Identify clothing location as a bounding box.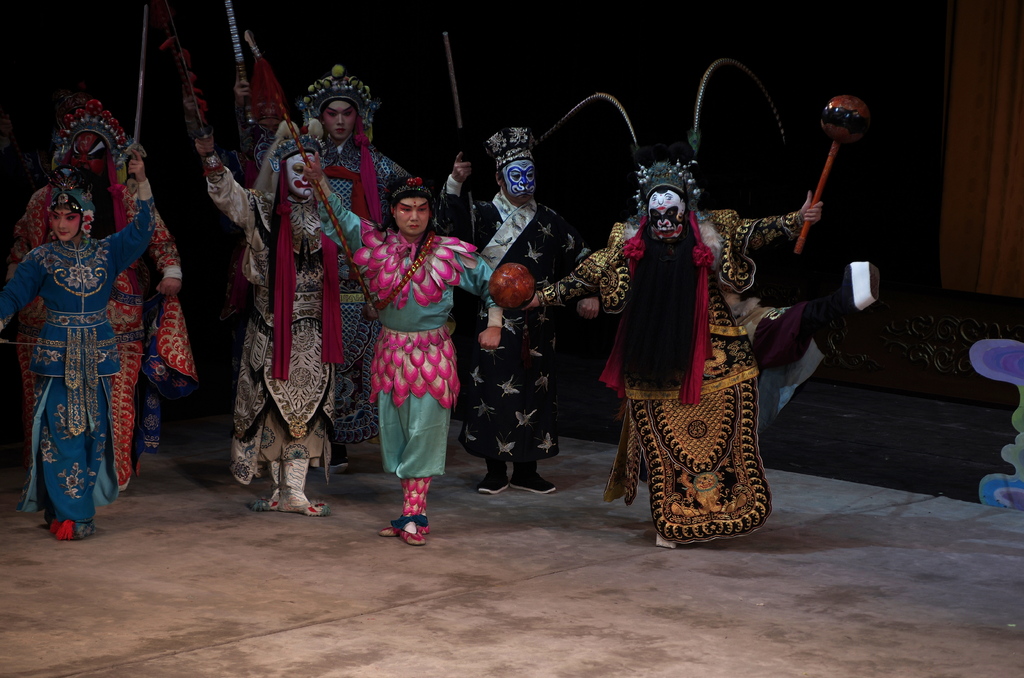
[left=206, top=179, right=352, bottom=478].
